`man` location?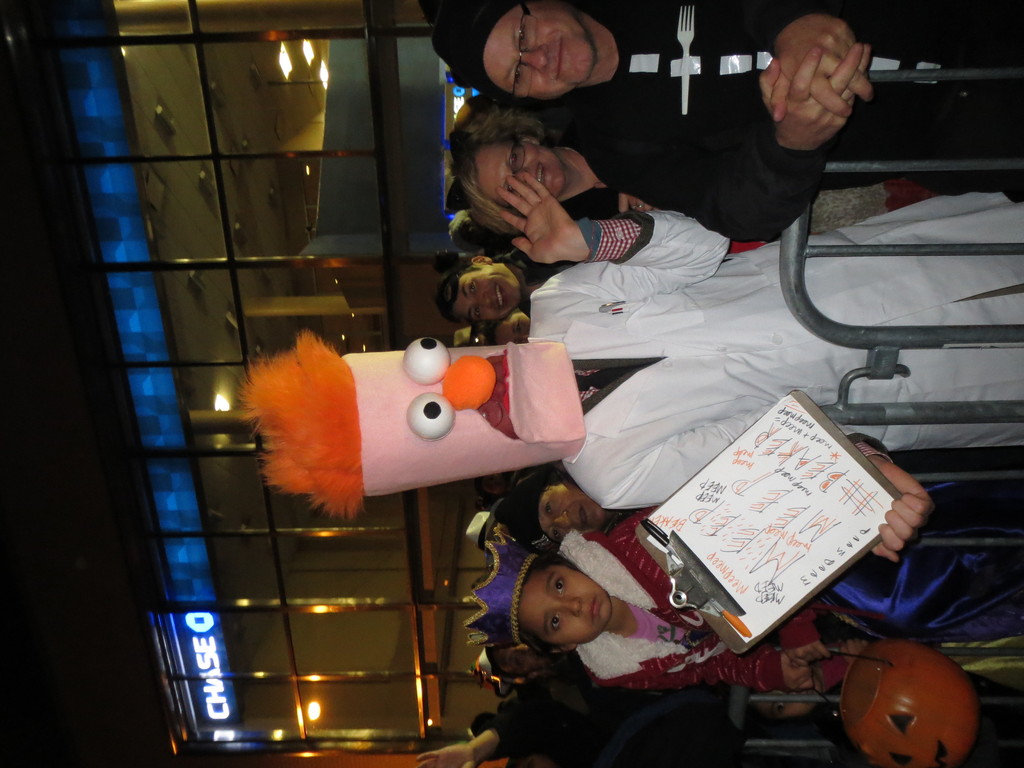
<region>414, 0, 1023, 247</region>
